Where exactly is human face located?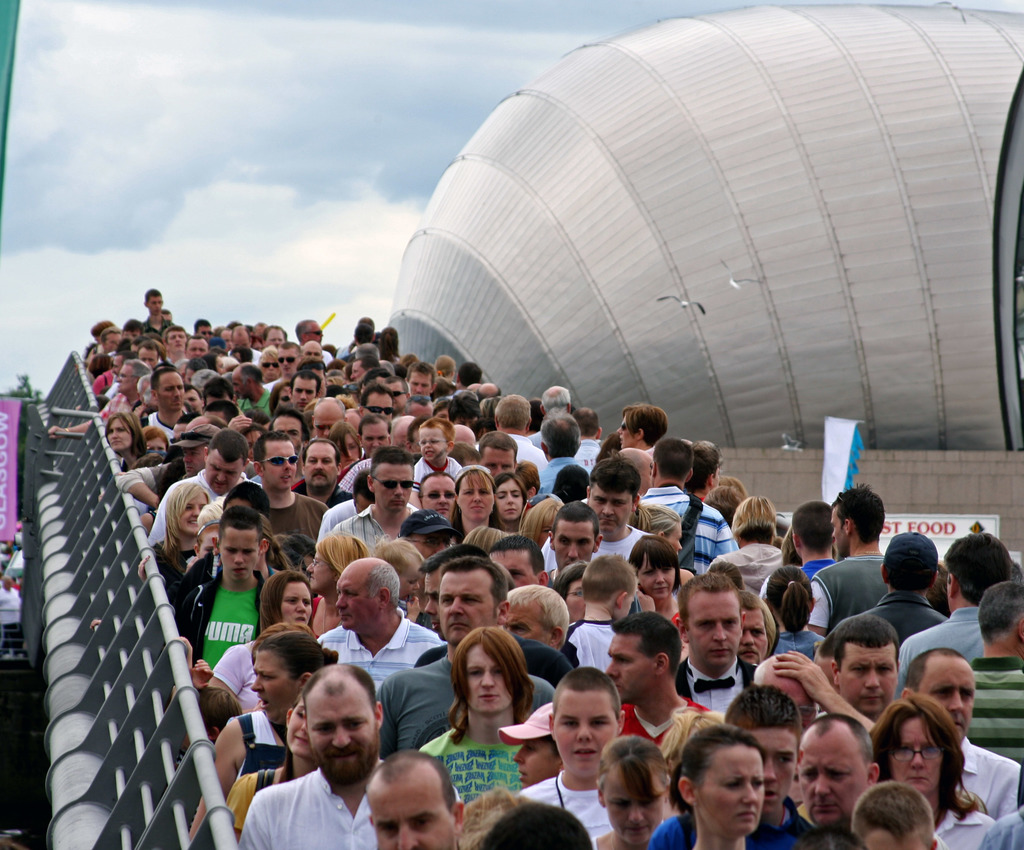
Its bounding box is bbox=(404, 565, 418, 600).
